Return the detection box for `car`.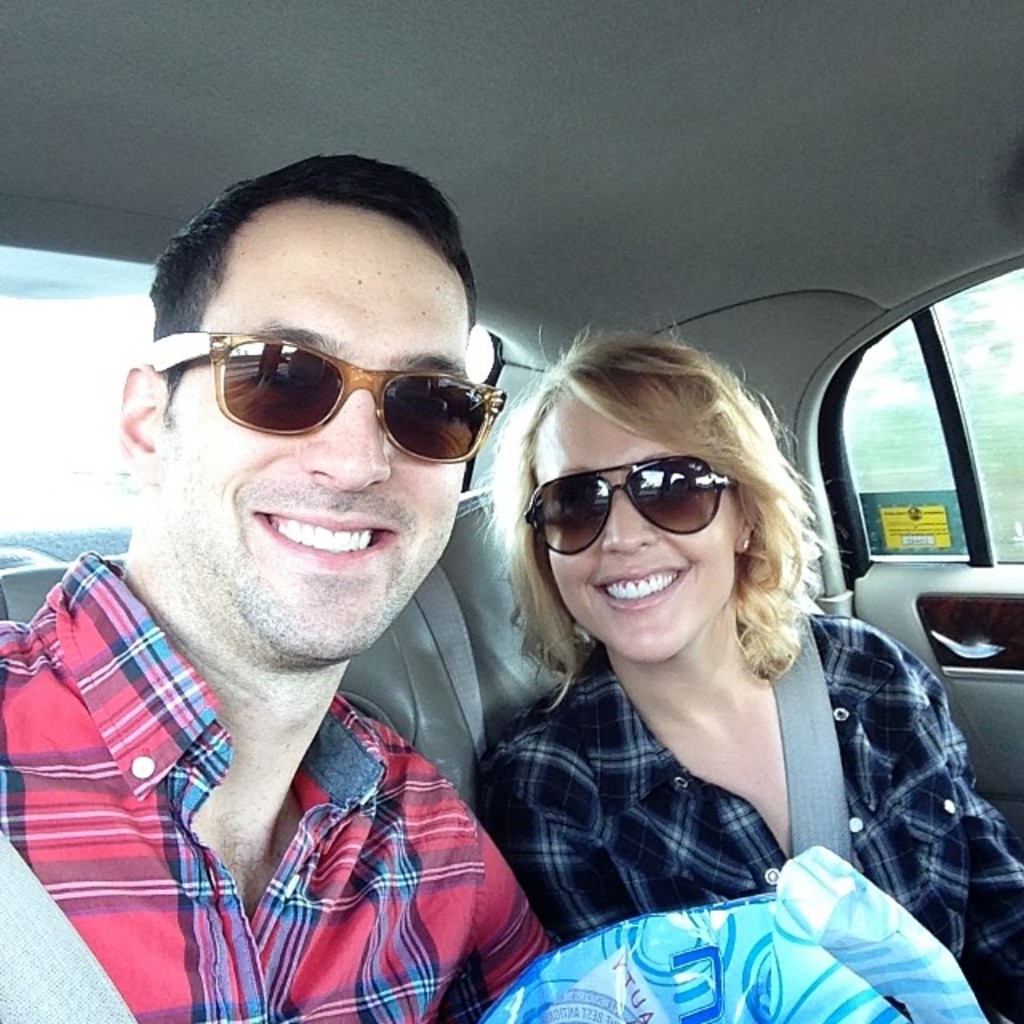
left=0, top=0, right=1022, bottom=1022.
